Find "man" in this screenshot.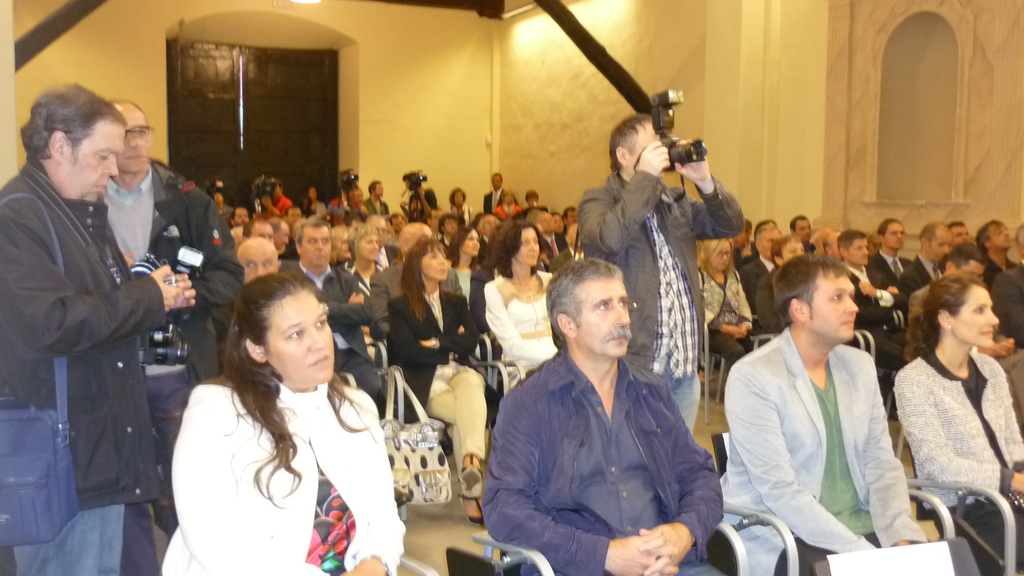
The bounding box for "man" is 468 239 713 574.
